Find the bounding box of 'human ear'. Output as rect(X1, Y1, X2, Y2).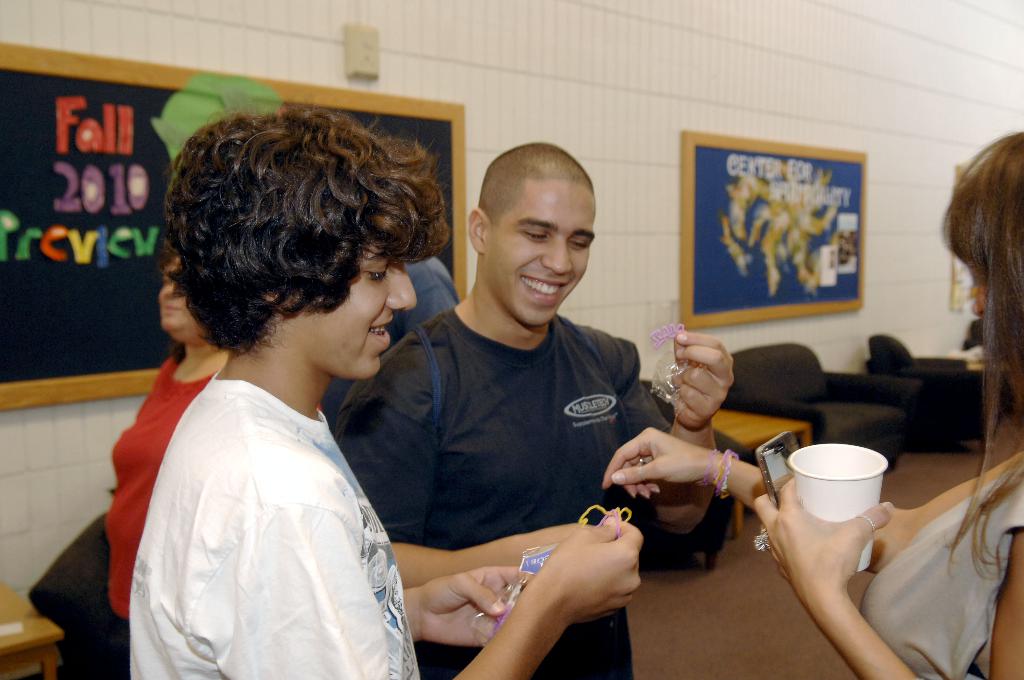
rect(261, 291, 278, 302).
